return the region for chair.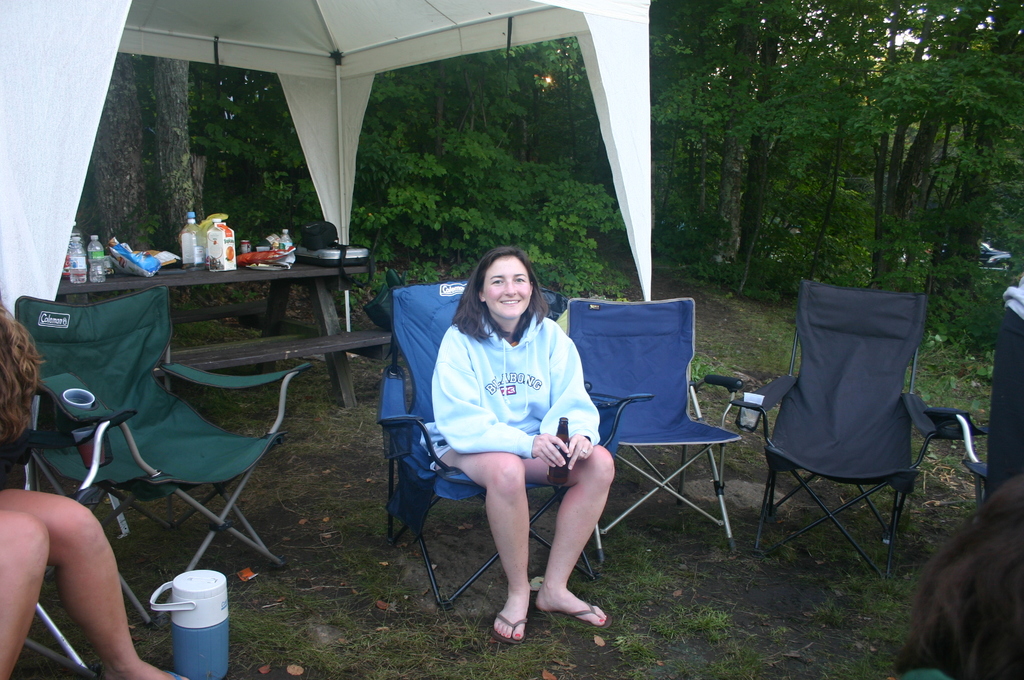
749/279/980/597.
